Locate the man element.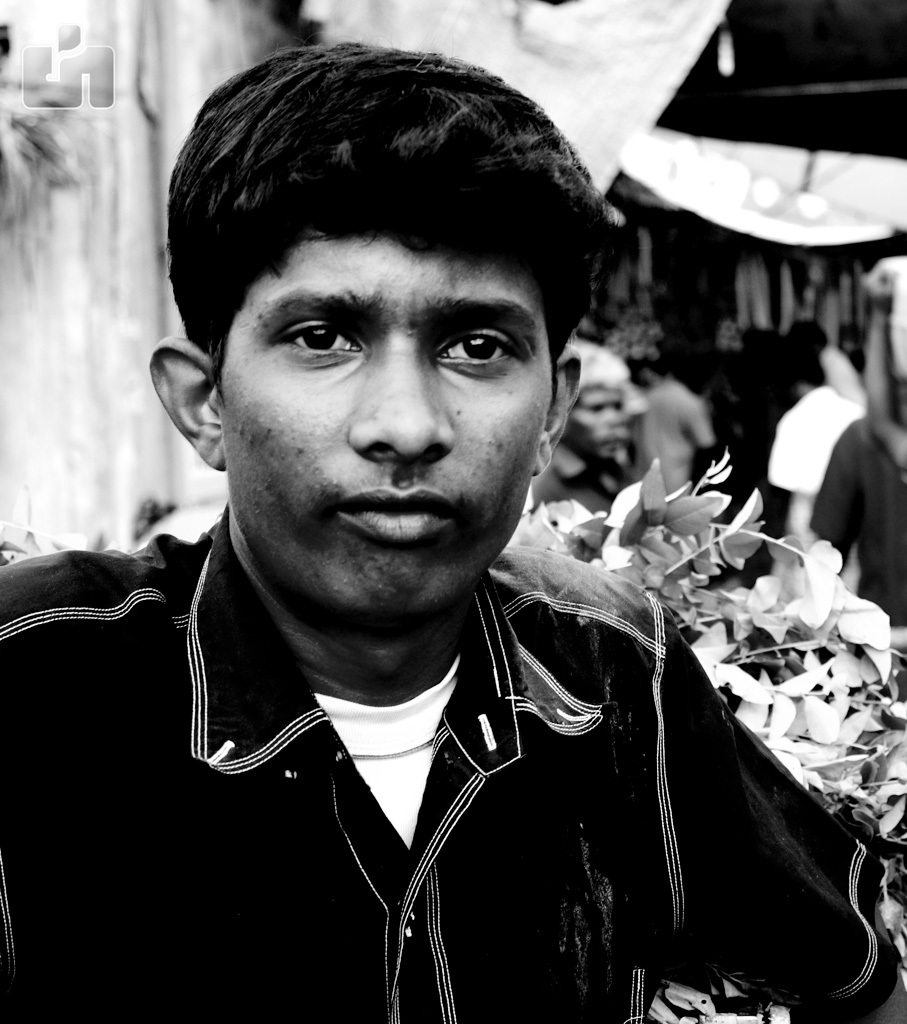
Element bbox: <region>524, 329, 658, 525</region>.
